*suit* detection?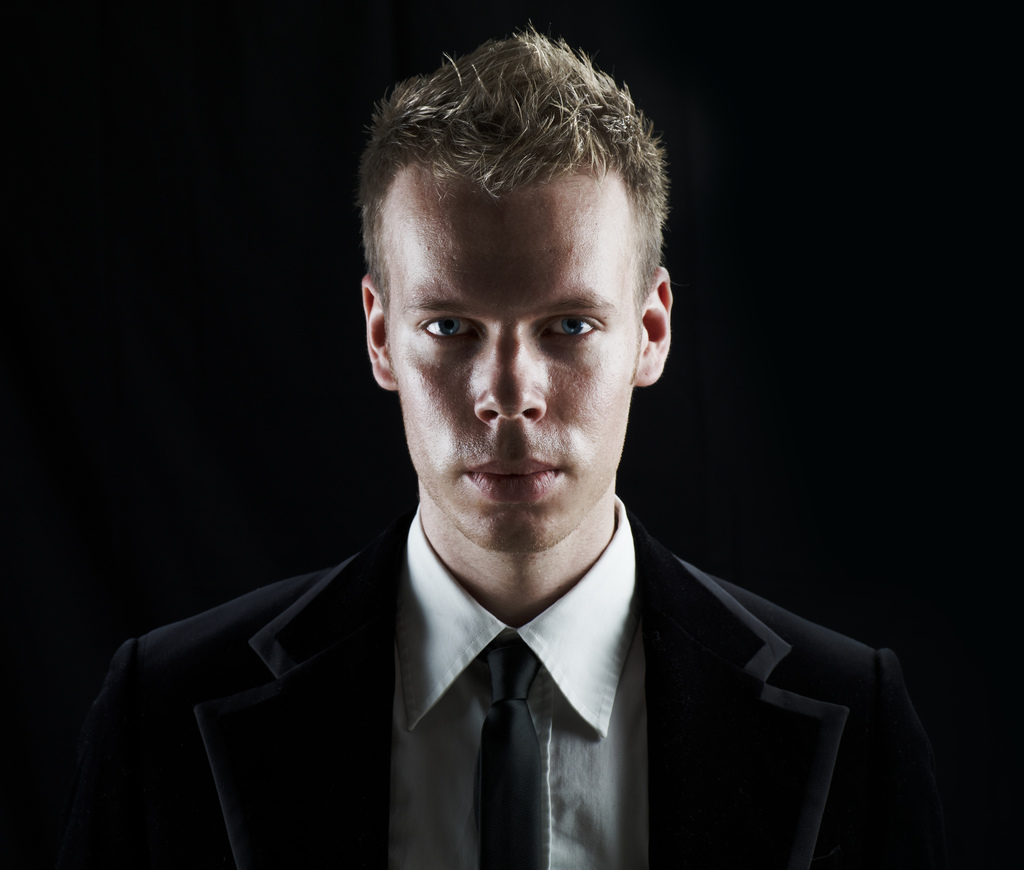
crop(122, 490, 941, 867)
